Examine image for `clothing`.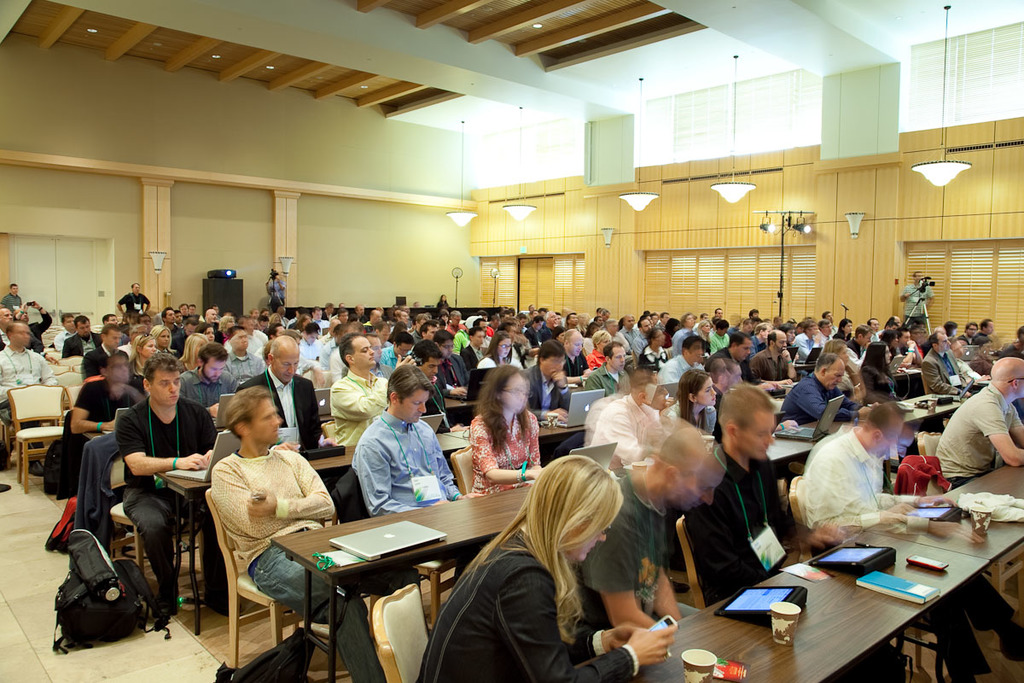
Examination result: x1=474 y1=406 x2=567 y2=493.
